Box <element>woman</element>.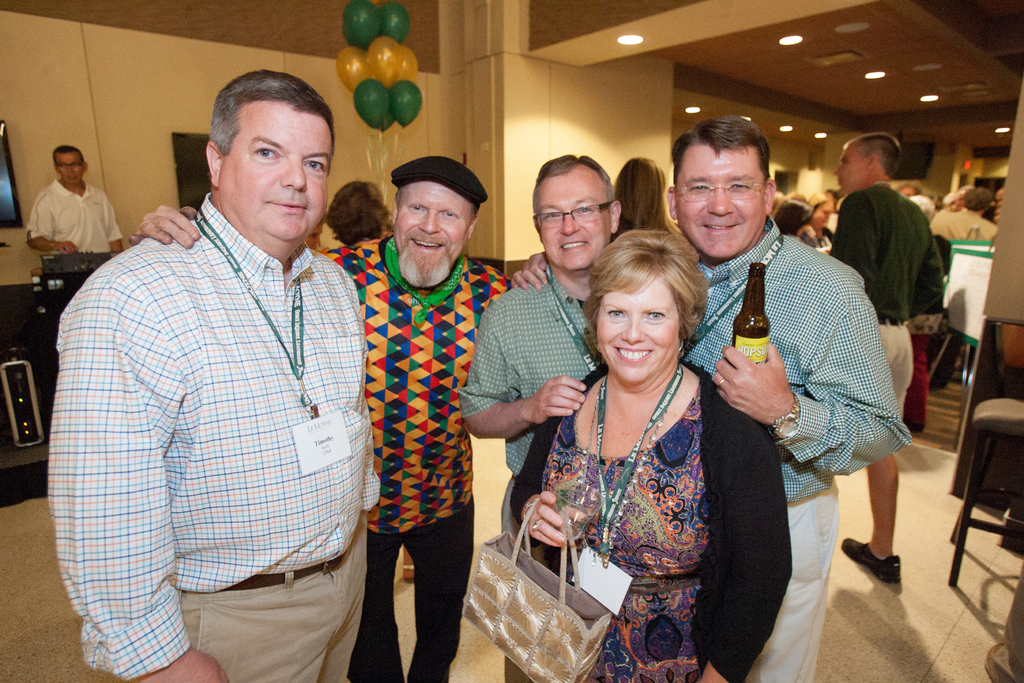
Rect(519, 230, 756, 656).
